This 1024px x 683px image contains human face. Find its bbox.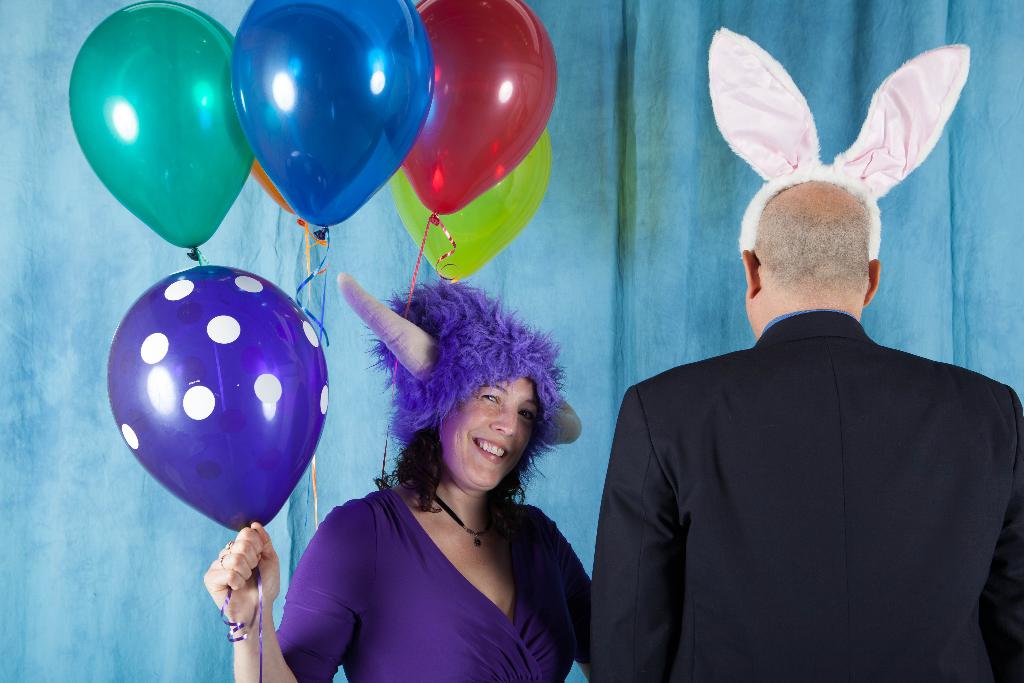
box(431, 370, 542, 497).
